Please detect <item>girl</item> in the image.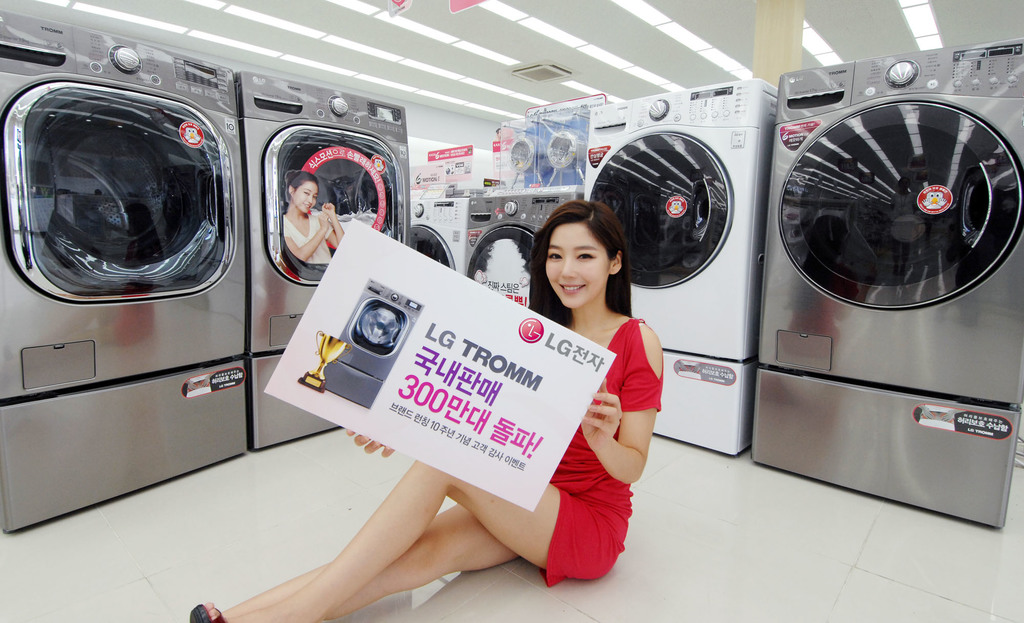
locate(285, 169, 348, 263).
